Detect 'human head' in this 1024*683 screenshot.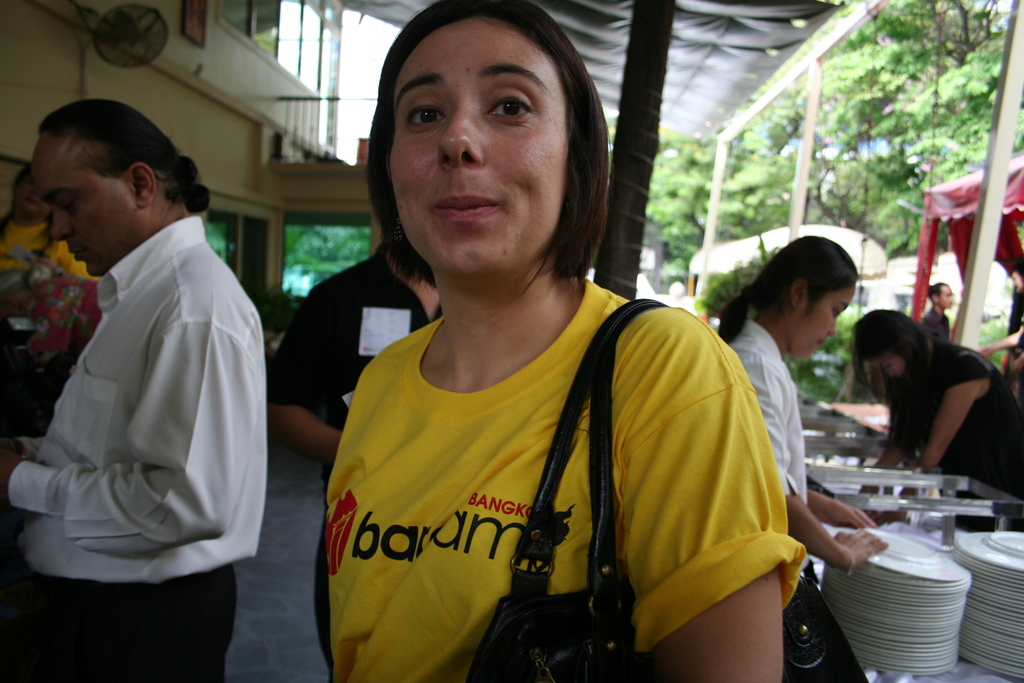
Detection: <region>13, 101, 191, 252</region>.
